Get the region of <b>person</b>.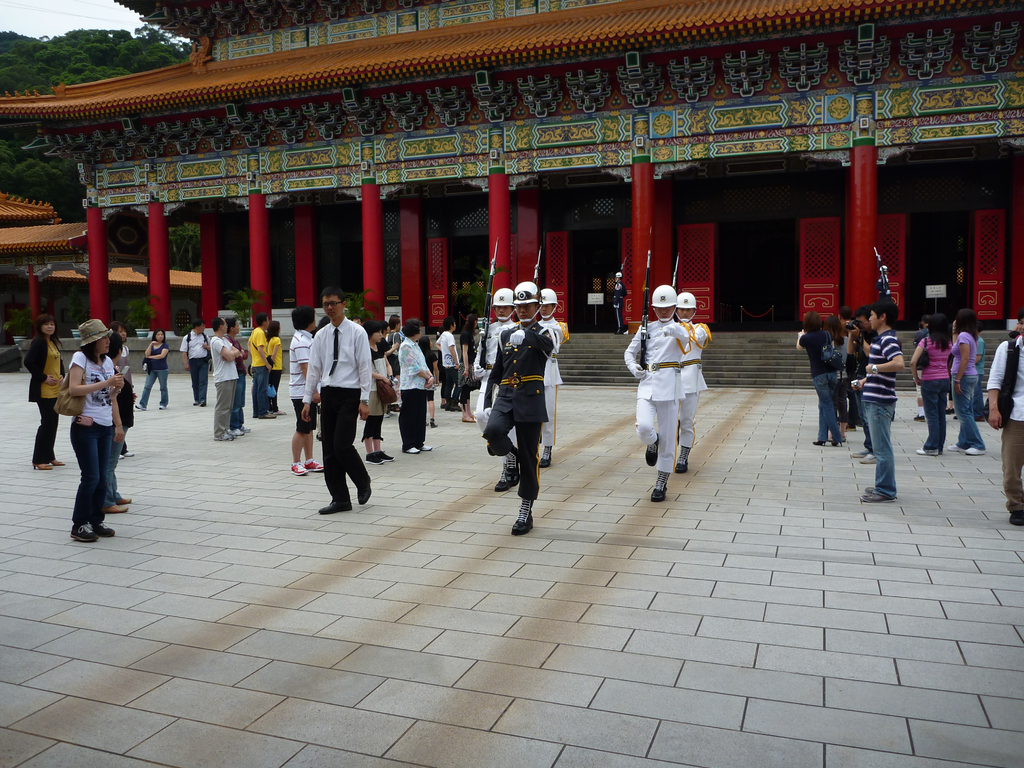
(262, 319, 287, 409).
